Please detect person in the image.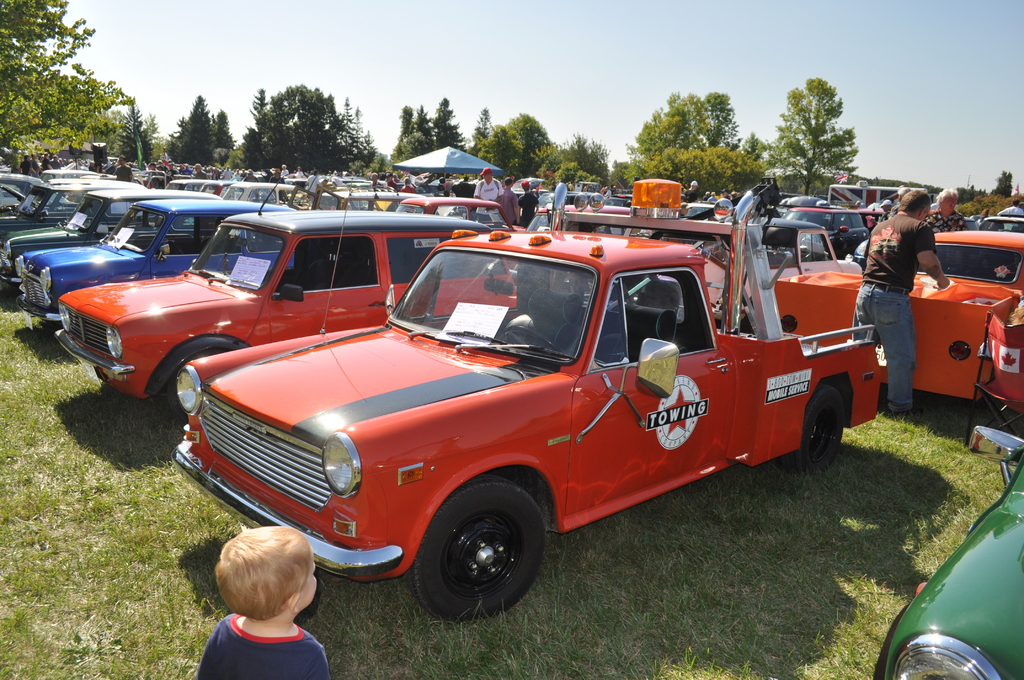
1002, 198, 1023, 219.
